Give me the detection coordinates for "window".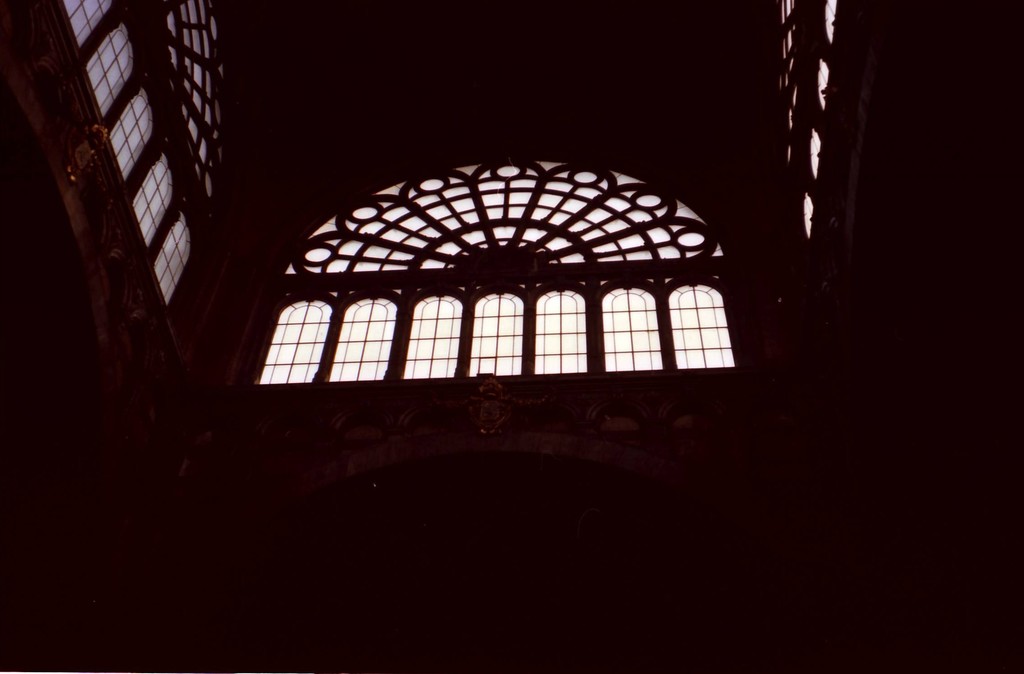
261:300:325:382.
